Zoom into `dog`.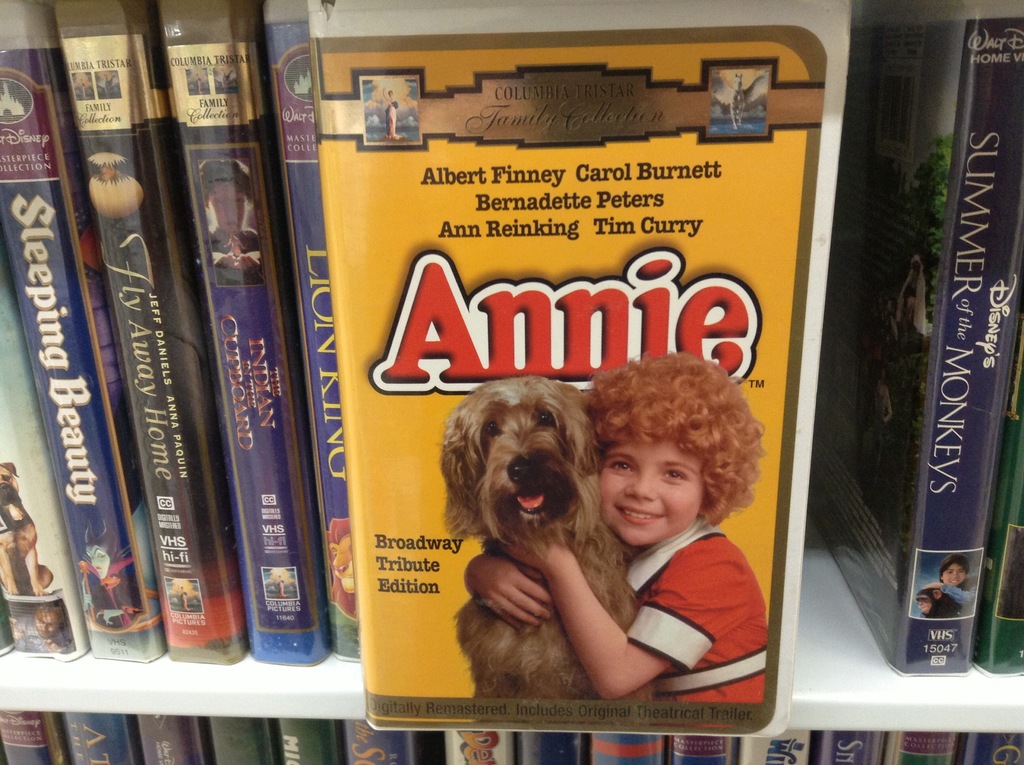
Zoom target: BBox(442, 375, 653, 704).
